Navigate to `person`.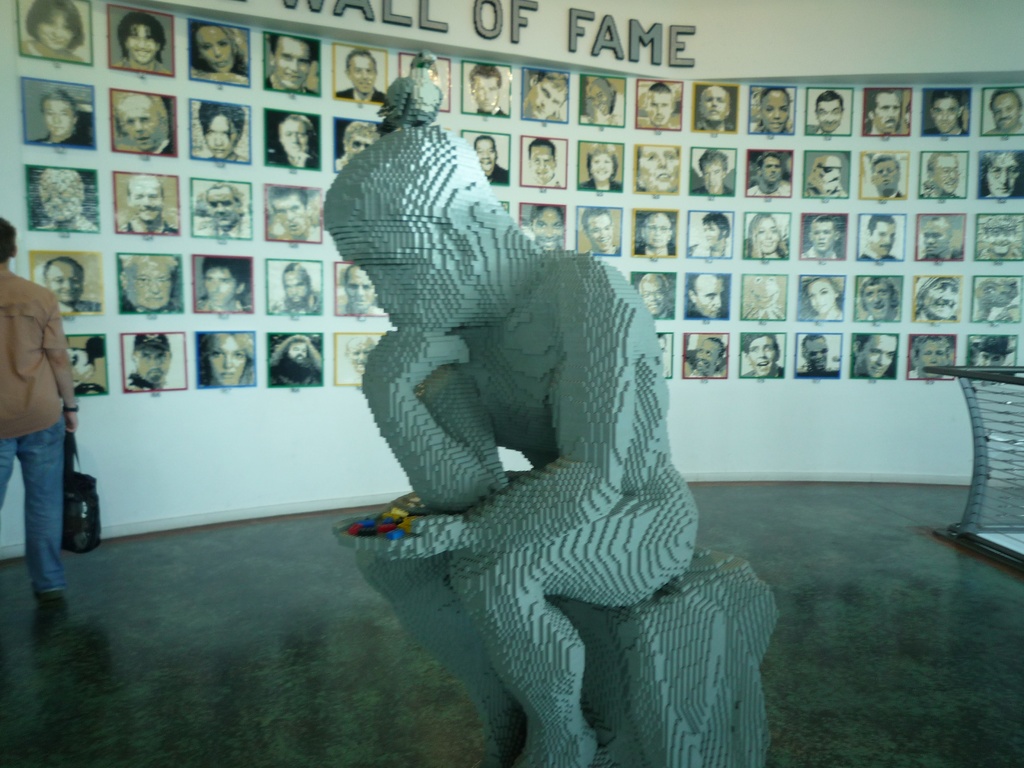
Navigation target: 687/271/726/321.
